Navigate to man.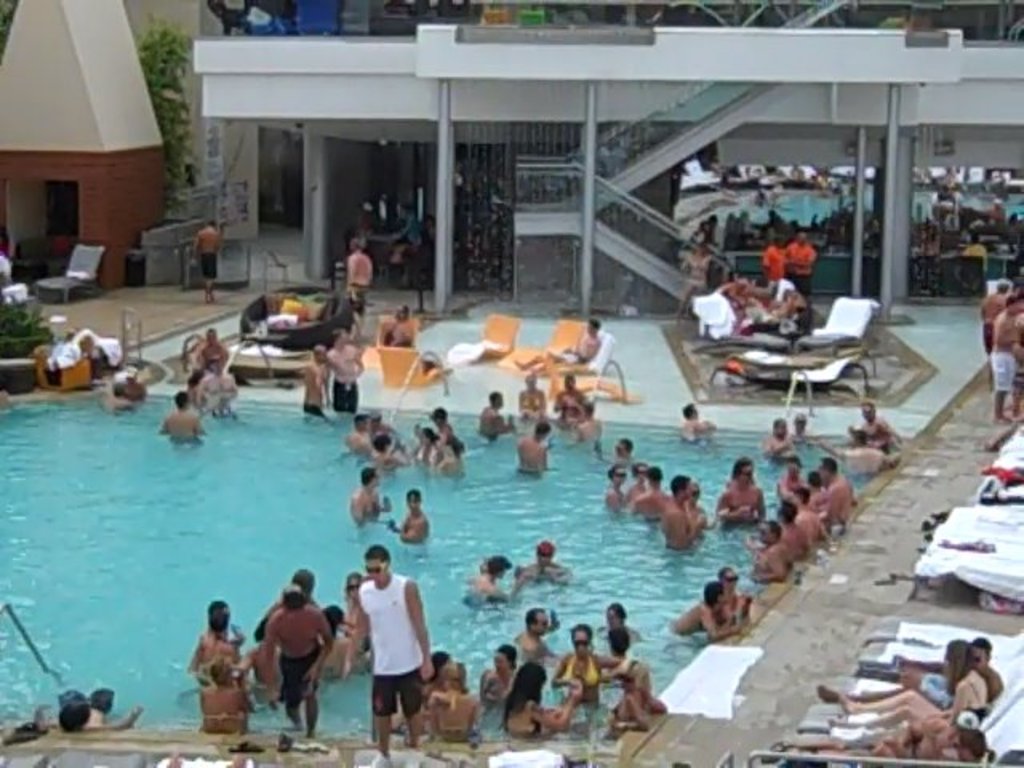
Navigation target: select_region(464, 555, 518, 606).
